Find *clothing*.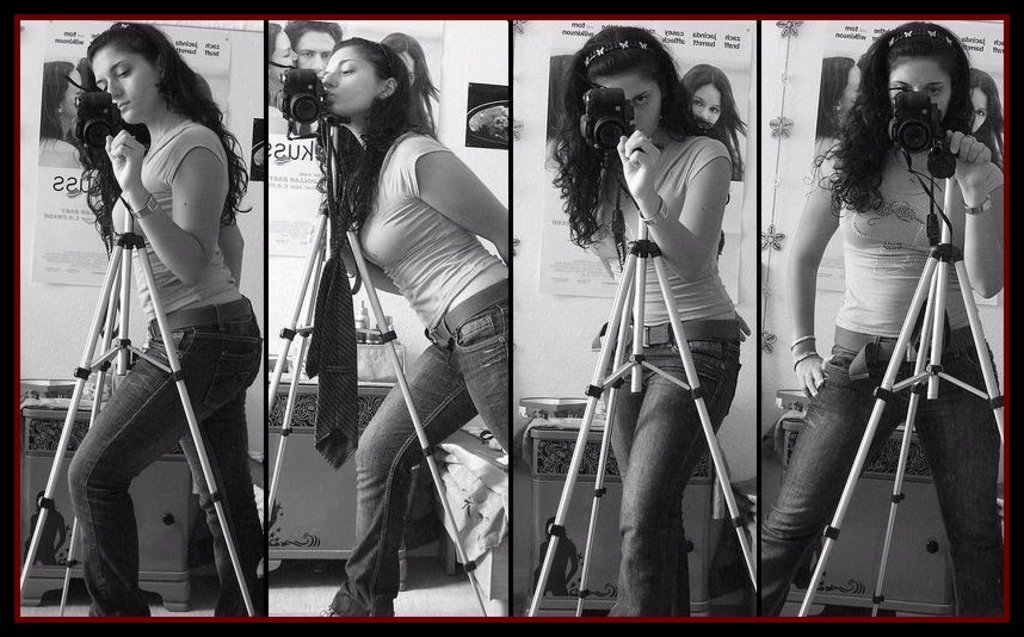
select_region(72, 107, 276, 623).
